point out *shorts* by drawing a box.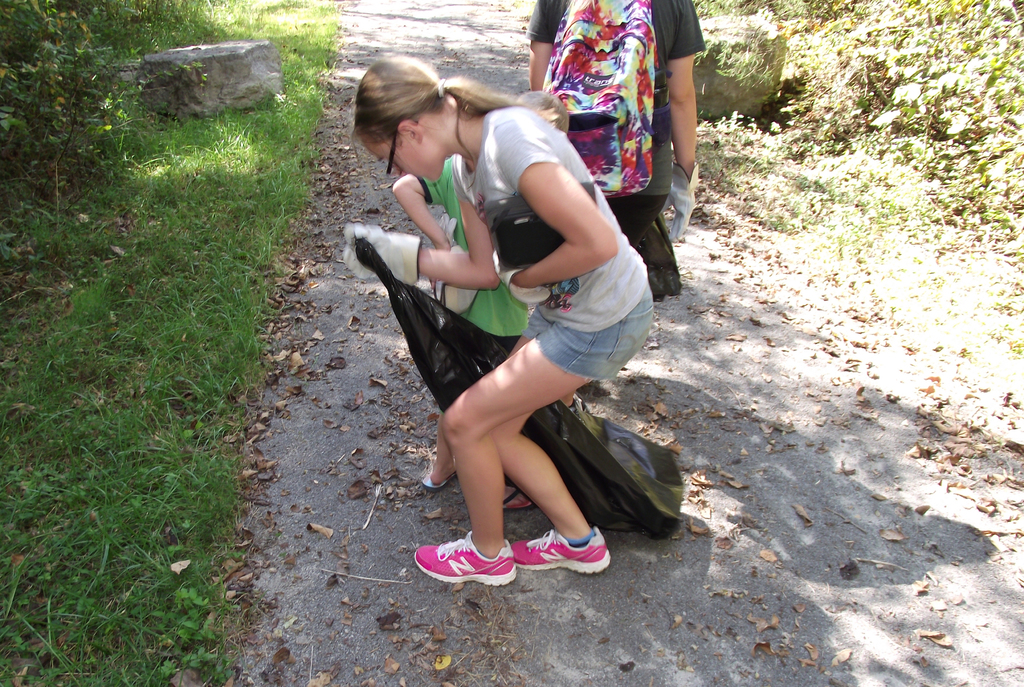
[520, 283, 655, 380].
